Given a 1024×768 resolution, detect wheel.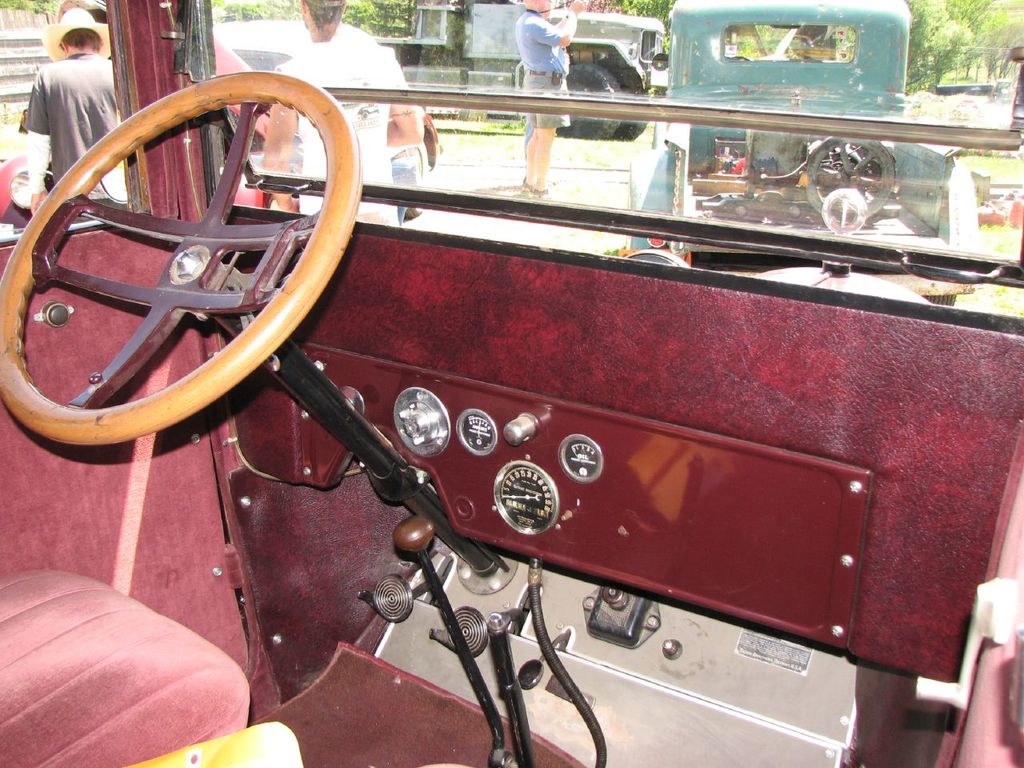
920/290/954/306.
